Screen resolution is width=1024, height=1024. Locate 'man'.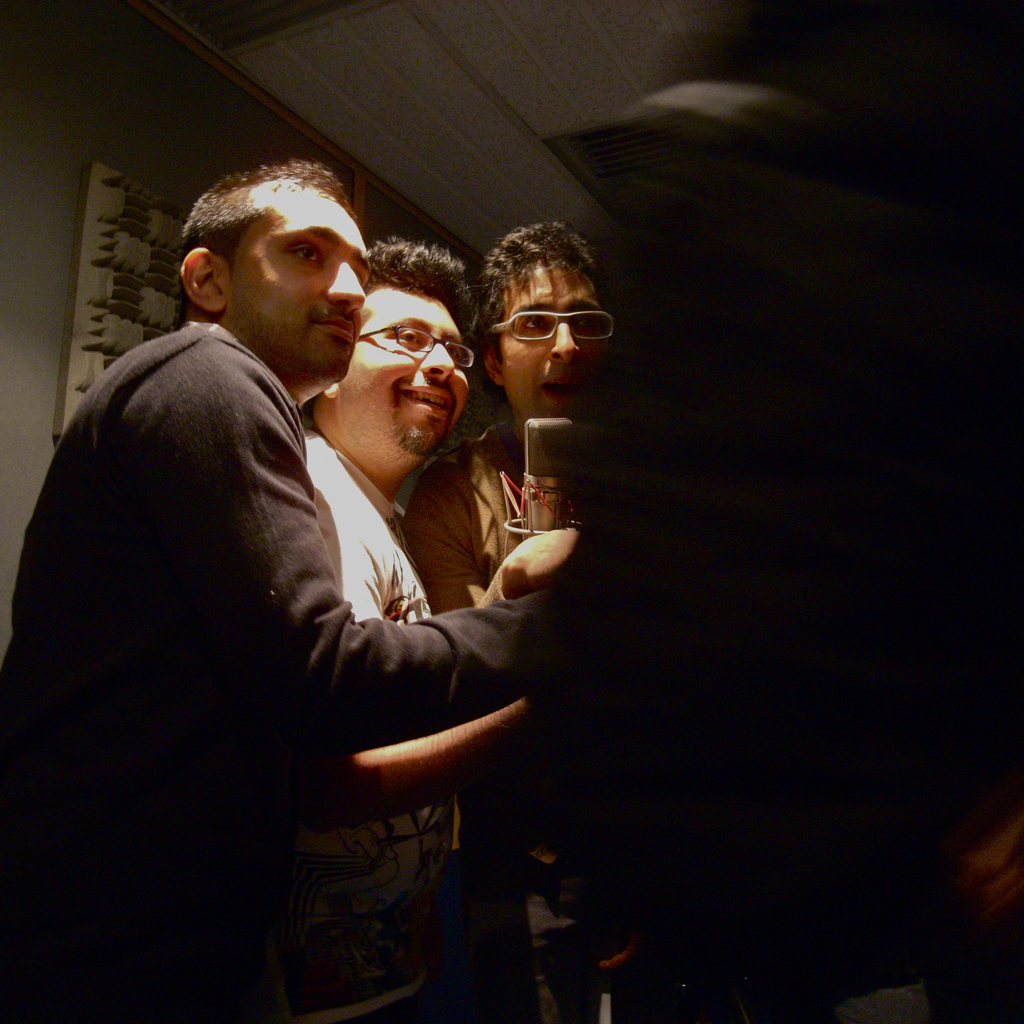
<box>295,232,476,938</box>.
